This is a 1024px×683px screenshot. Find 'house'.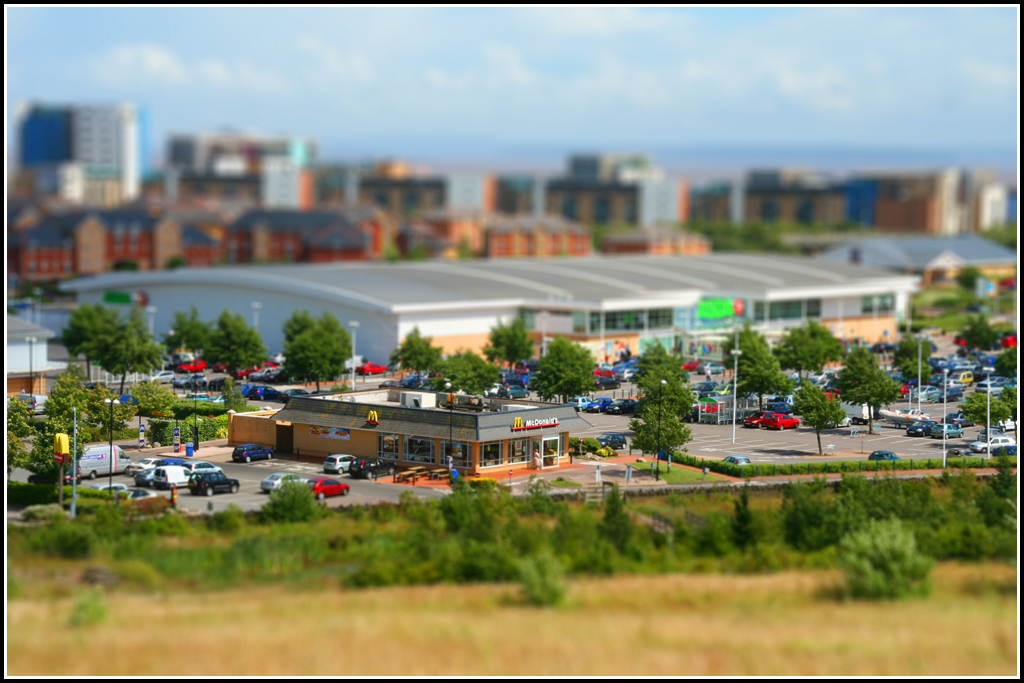
Bounding box: box=[233, 202, 373, 263].
